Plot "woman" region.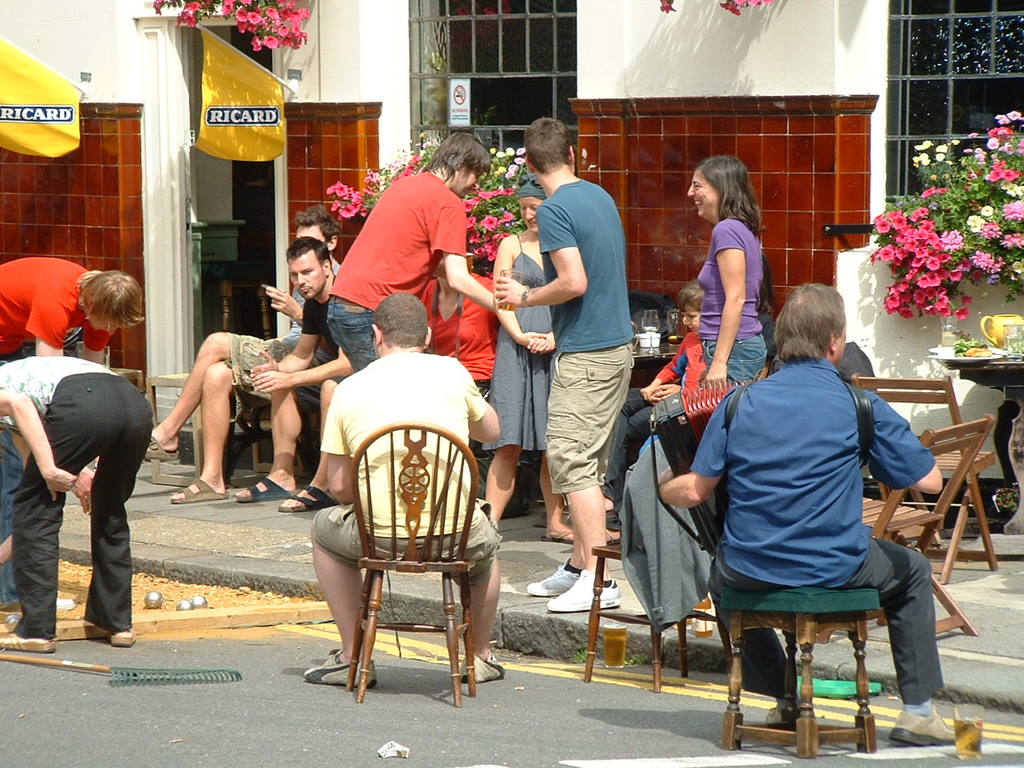
Plotted at l=418, t=258, r=495, b=399.
